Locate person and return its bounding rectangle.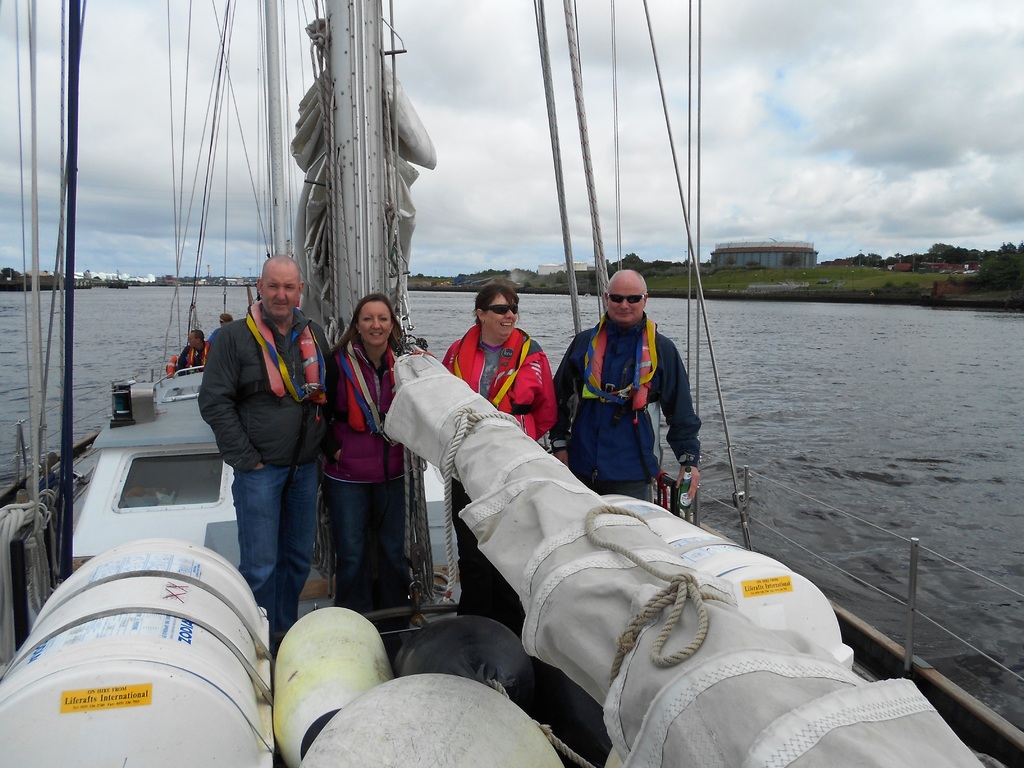
[325, 298, 429, 618].
